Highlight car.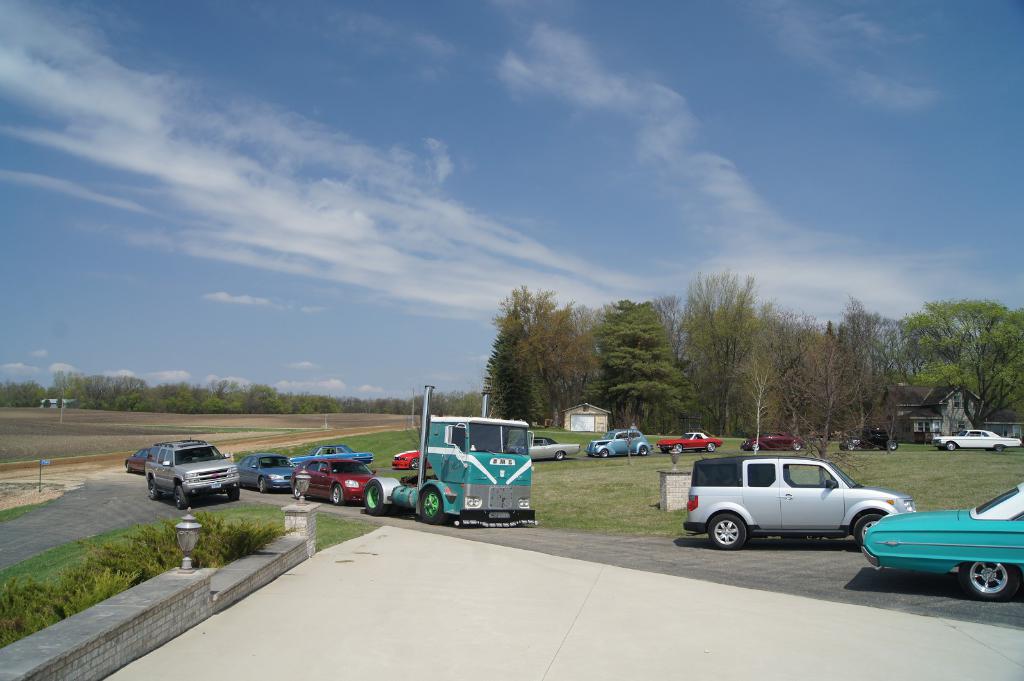
Highlighted region: (left=660, top=434, right=724, bottom=456).
